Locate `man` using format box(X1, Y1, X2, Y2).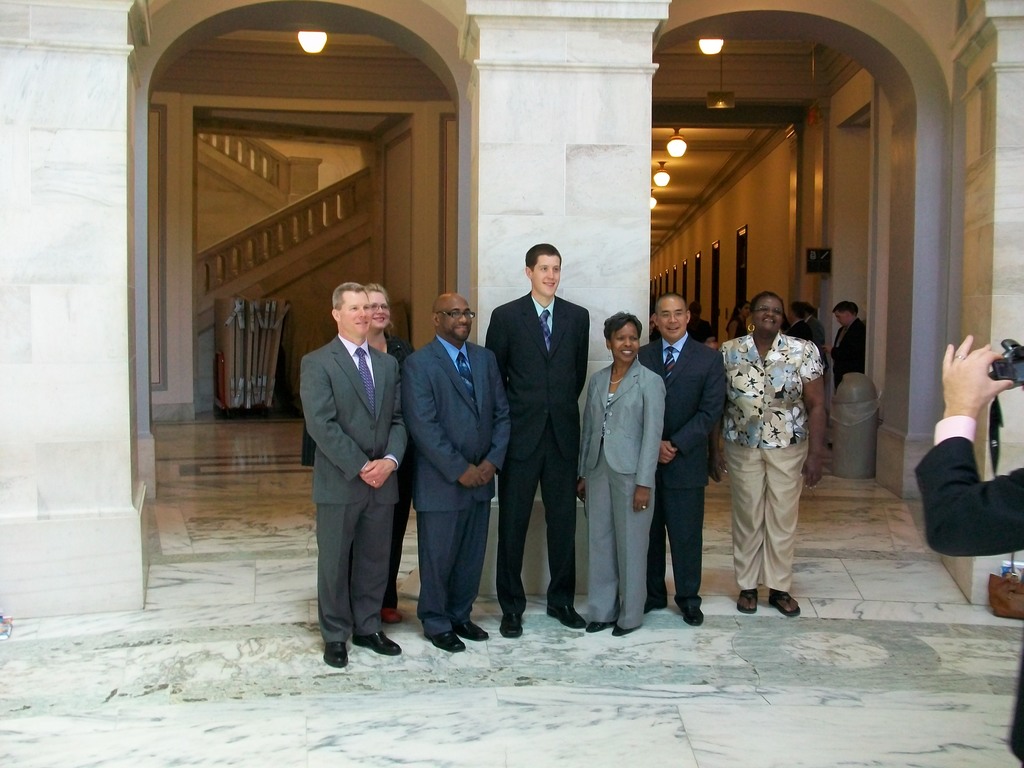
box(685, 300, 714, 344).
